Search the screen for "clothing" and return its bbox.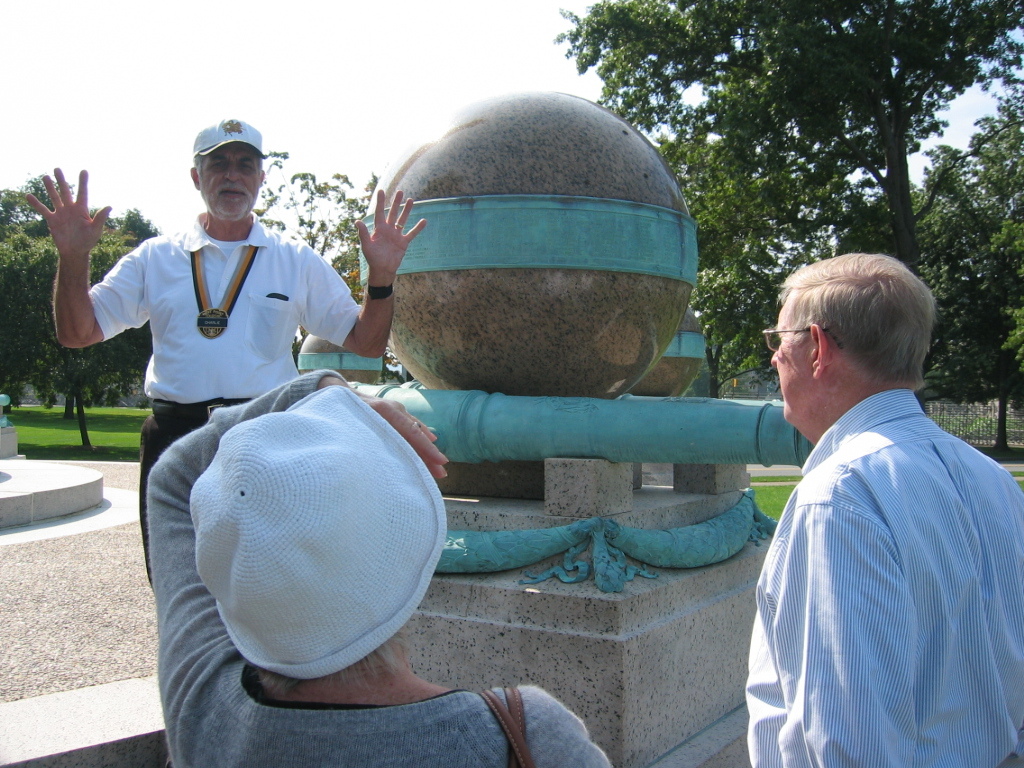
Found: [x1=87, y1=213, x2=362, y2=589].
